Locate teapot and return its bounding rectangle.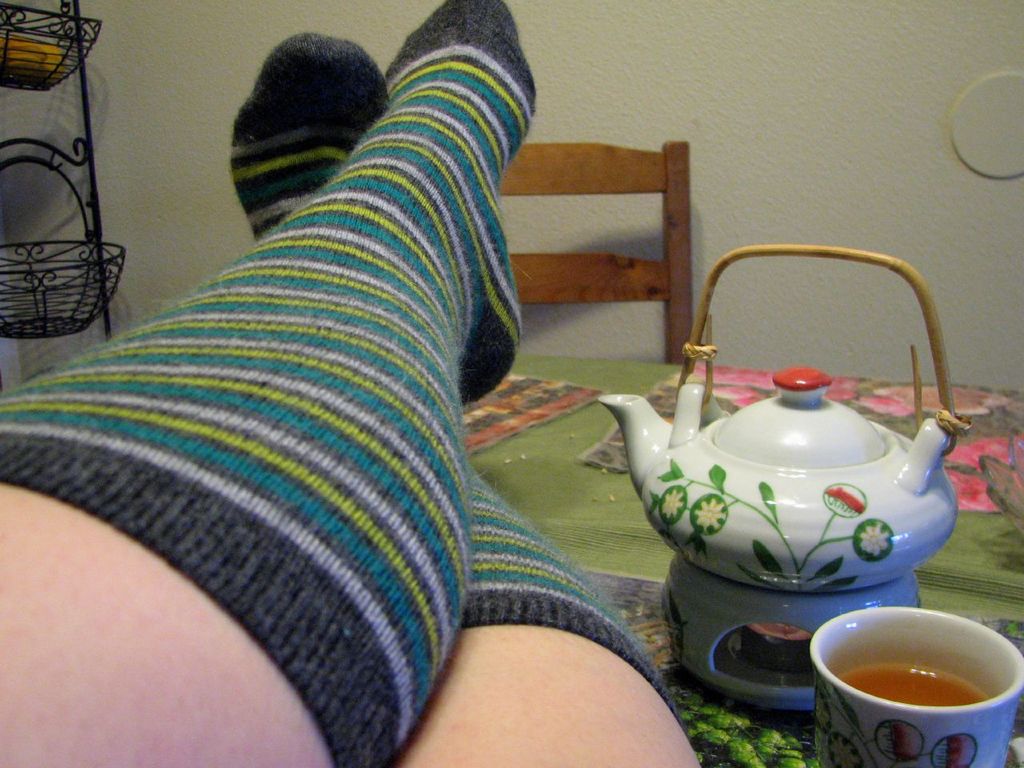
594 242 976 704.
